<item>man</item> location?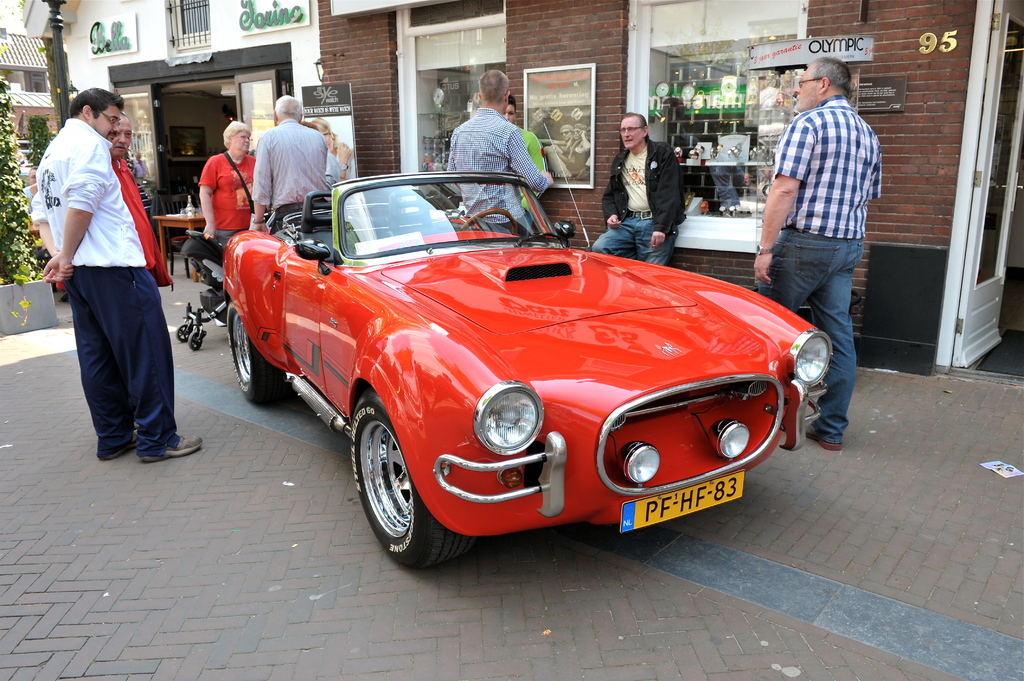
left=589, top=111, right=685, bottom=264
